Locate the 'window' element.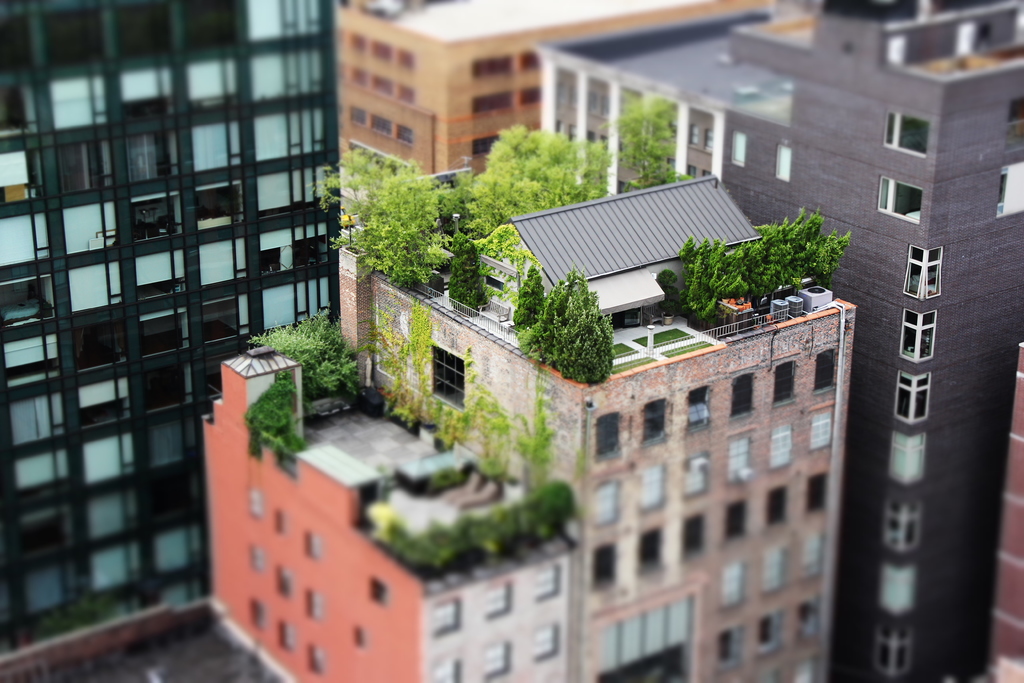
Element bbox: {"left": 431, "top": 597, "right": 463, "bottom": 636}.
